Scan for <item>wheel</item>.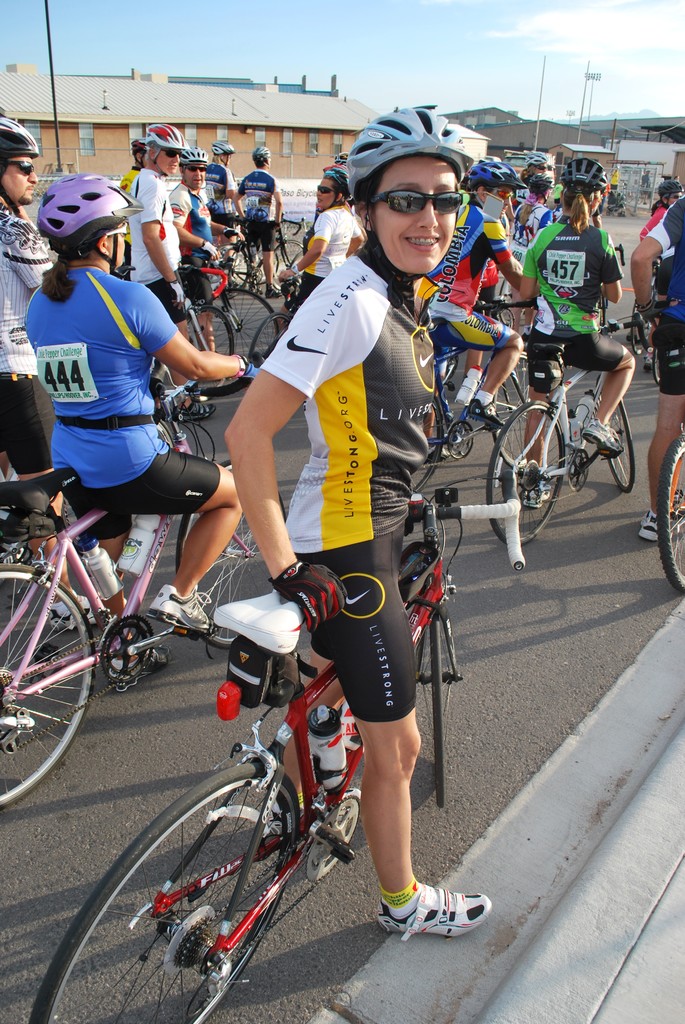
Scan result: box=[402, 398, 446, 495].
